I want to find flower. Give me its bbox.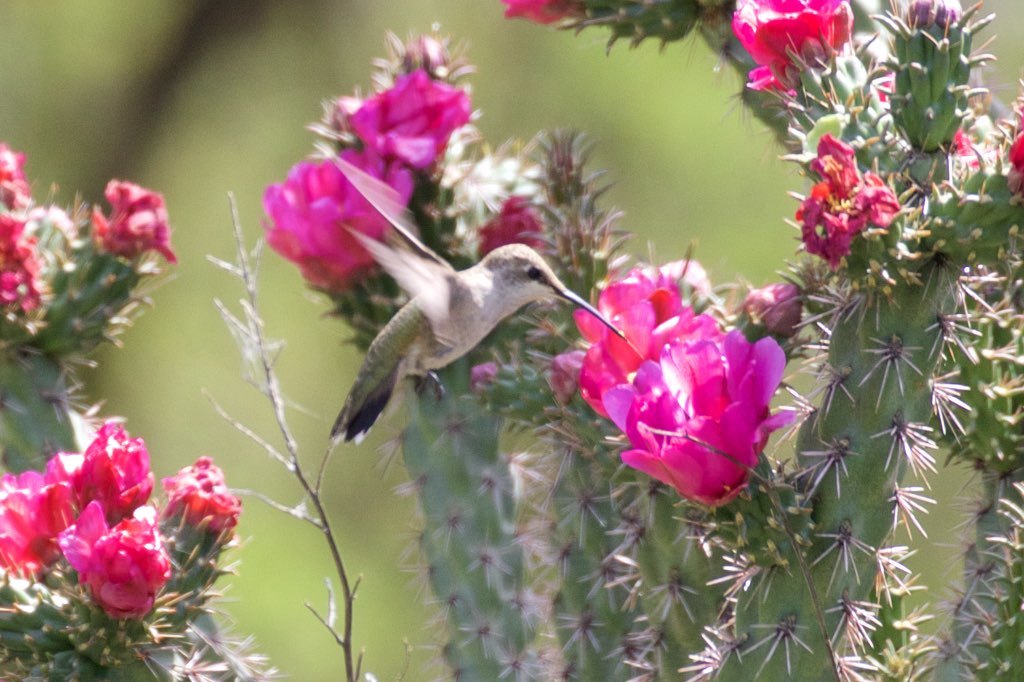
[x1=91, y1=177, x2=183, y2=262].
